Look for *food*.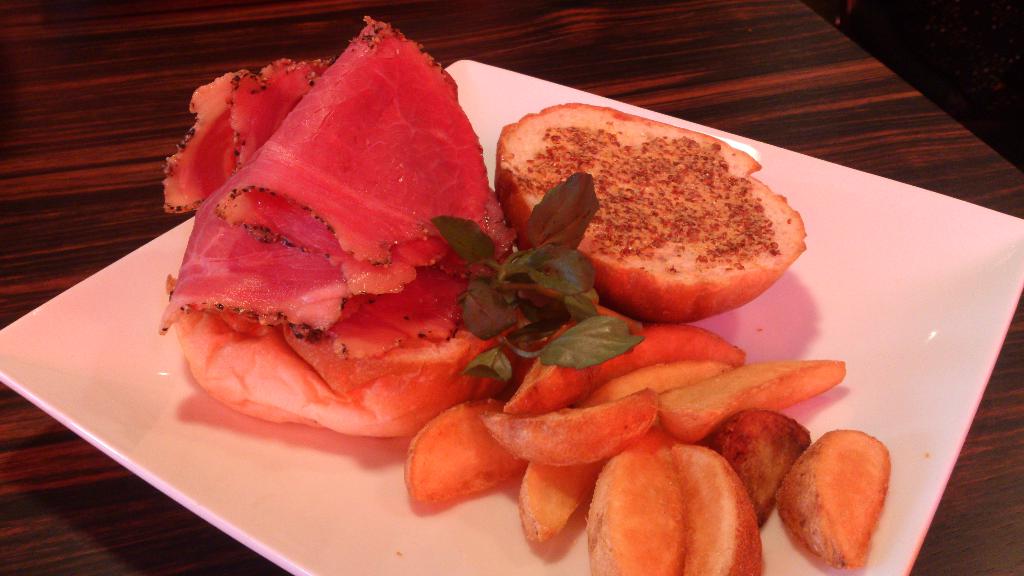
Found: pyautogui.locateOnScreen(519, 458, 599, 547).
